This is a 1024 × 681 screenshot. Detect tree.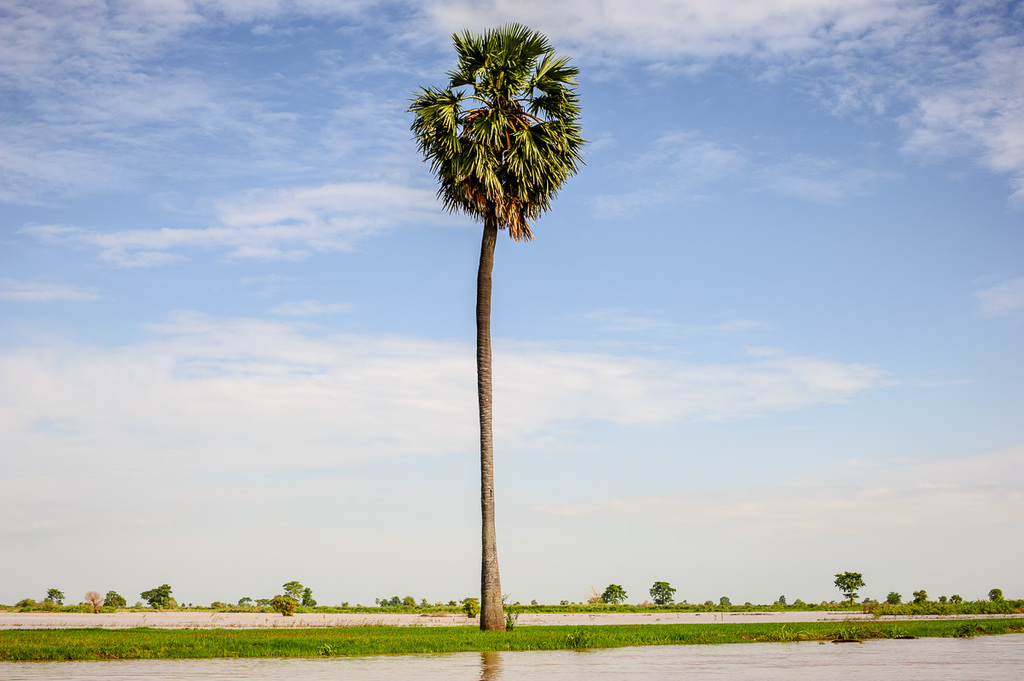
BBox(951, 593, 963, 604).
